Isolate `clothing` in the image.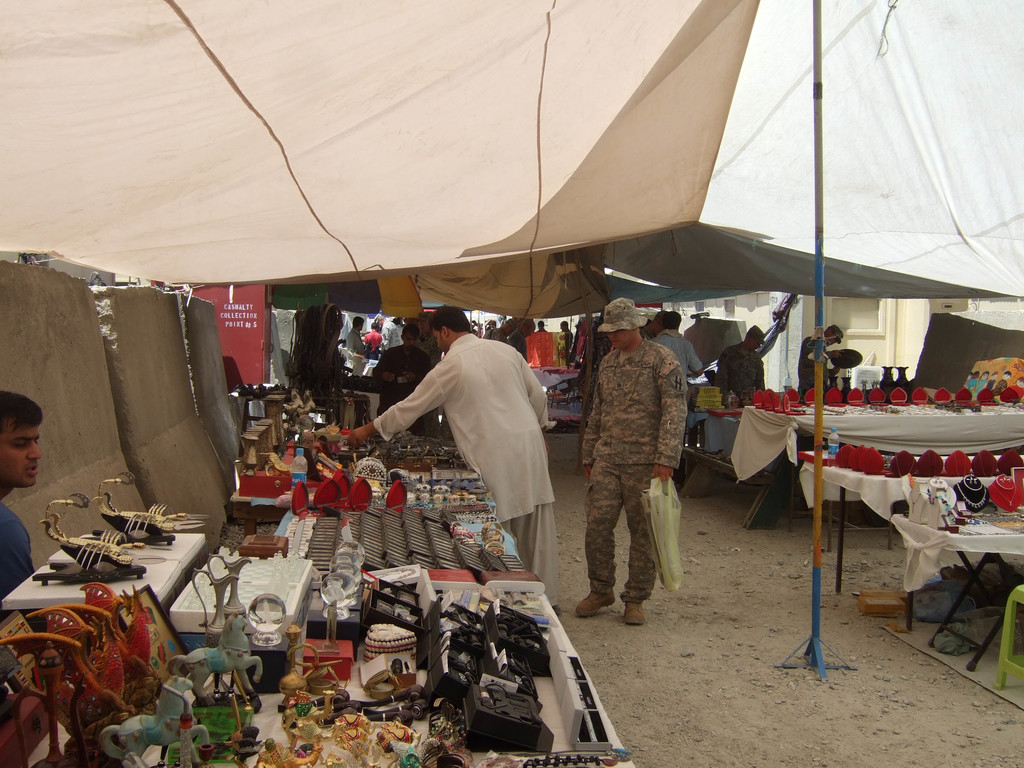
Isolated region: region(373, 336, 553, 605).
